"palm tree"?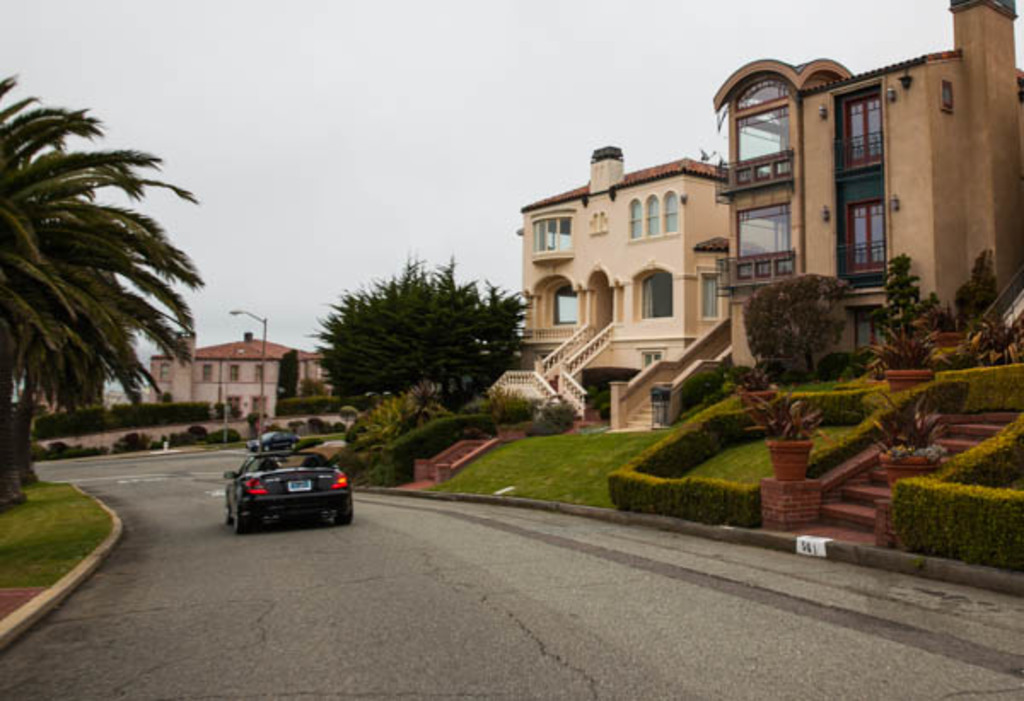
x1=314 y1=271 x2=529 y2=435
